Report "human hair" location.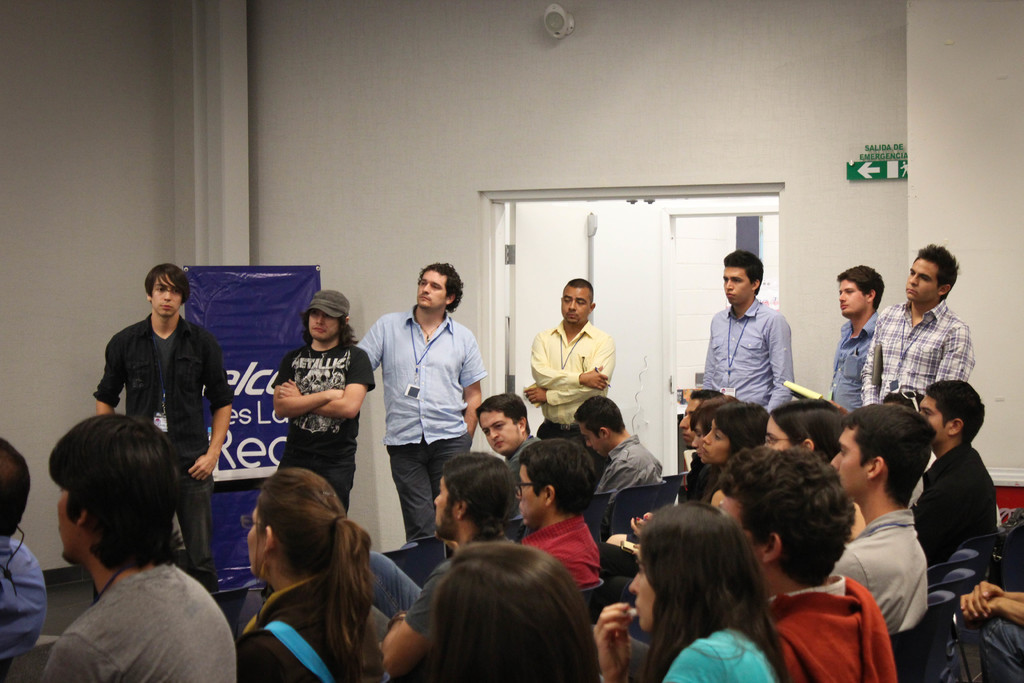
Report: {"x1": 253, "y1": 468, "x2": 376, "y2": 682}.
